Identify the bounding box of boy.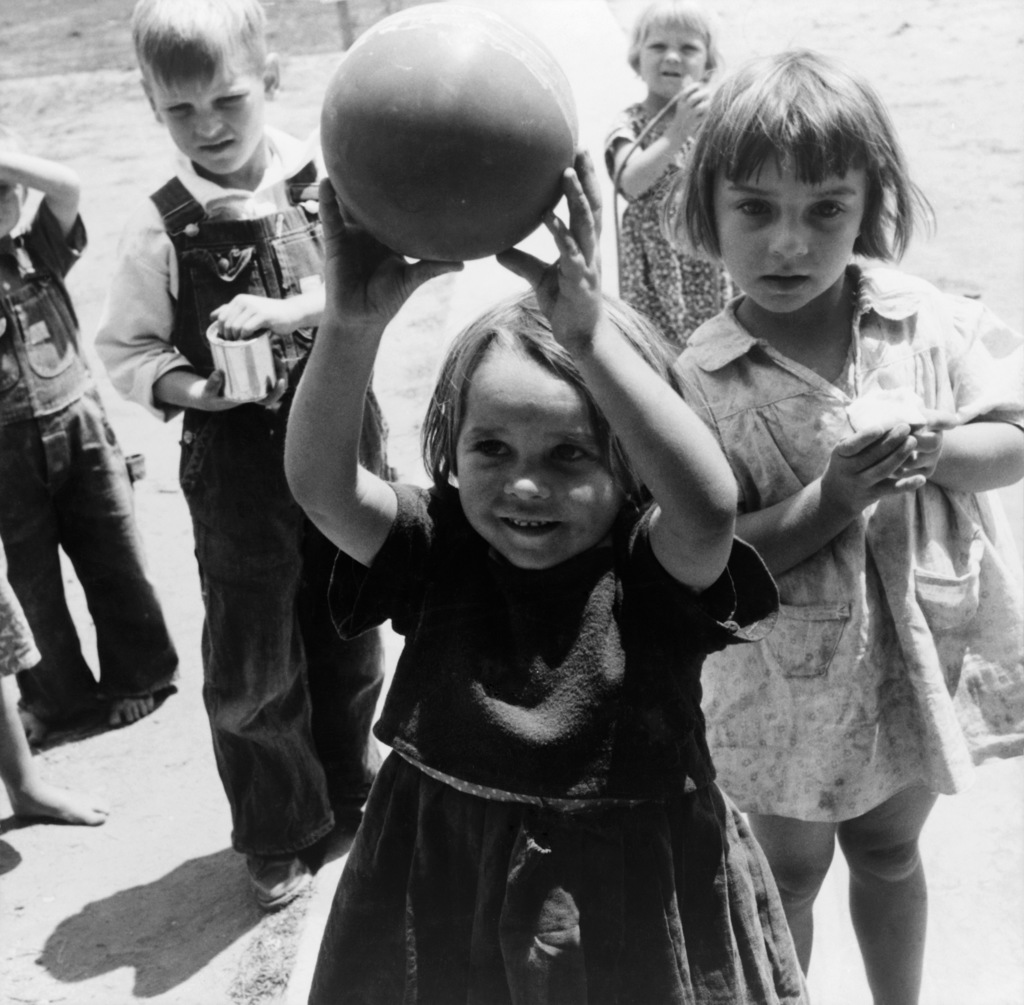
box=[93, 0, 387, 912].
